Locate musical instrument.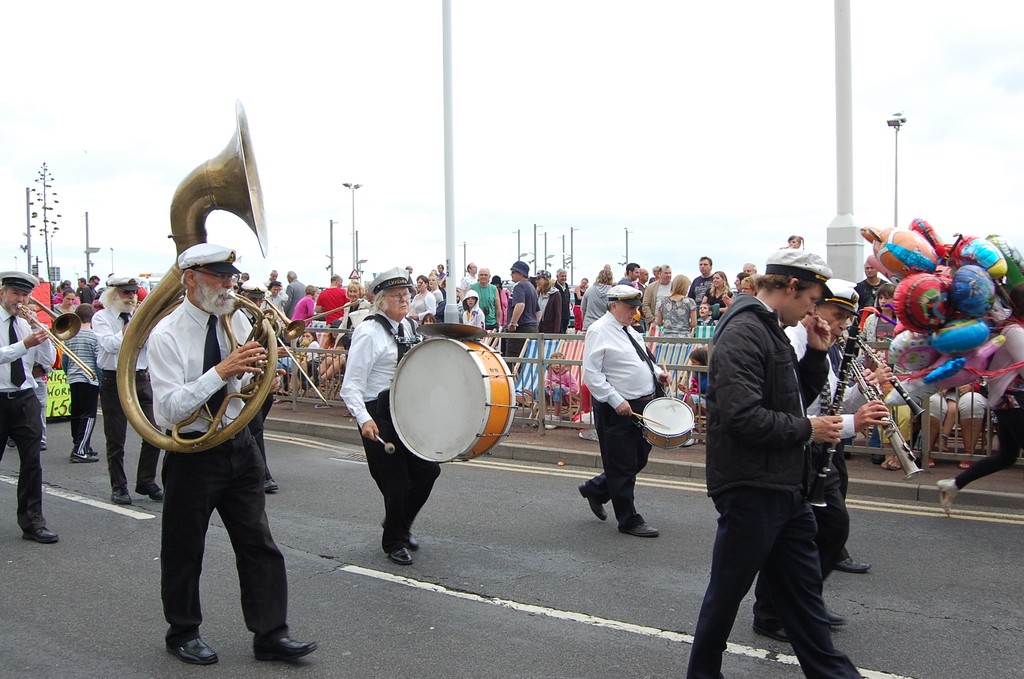
Bounding box: rect(119, 97, 332, 446).
